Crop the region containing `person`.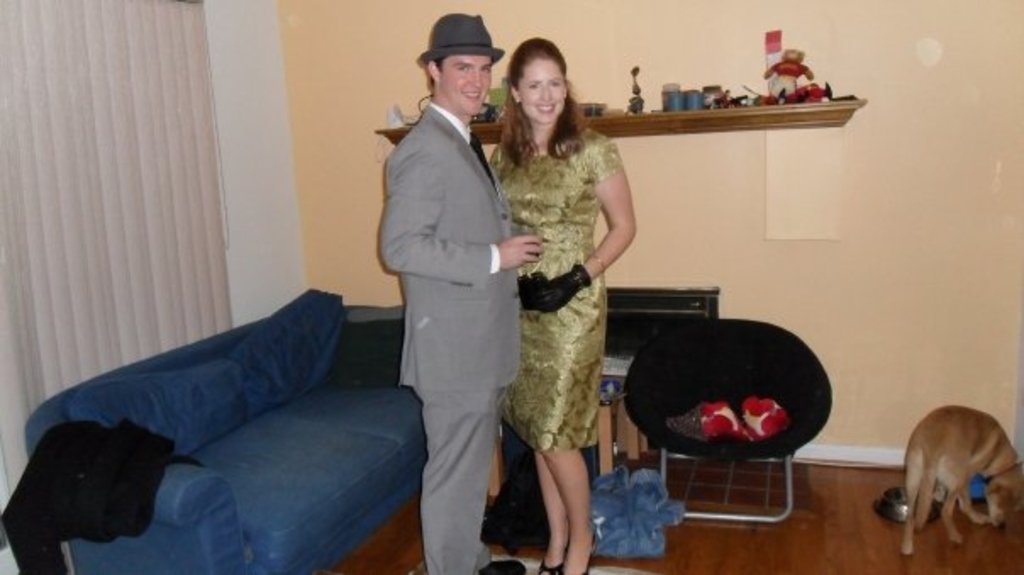
Crop region: (x1=365, y1=0, x2=532, y2=570).
